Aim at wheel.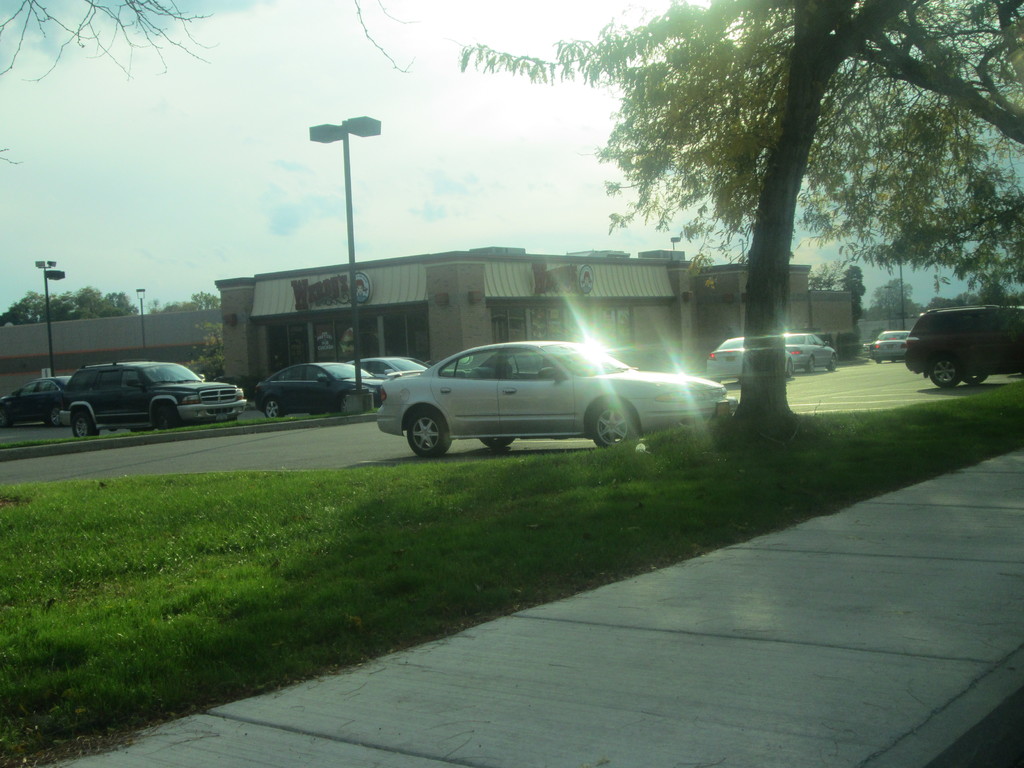
Aimed at detection(829, 355, 840, 371).
